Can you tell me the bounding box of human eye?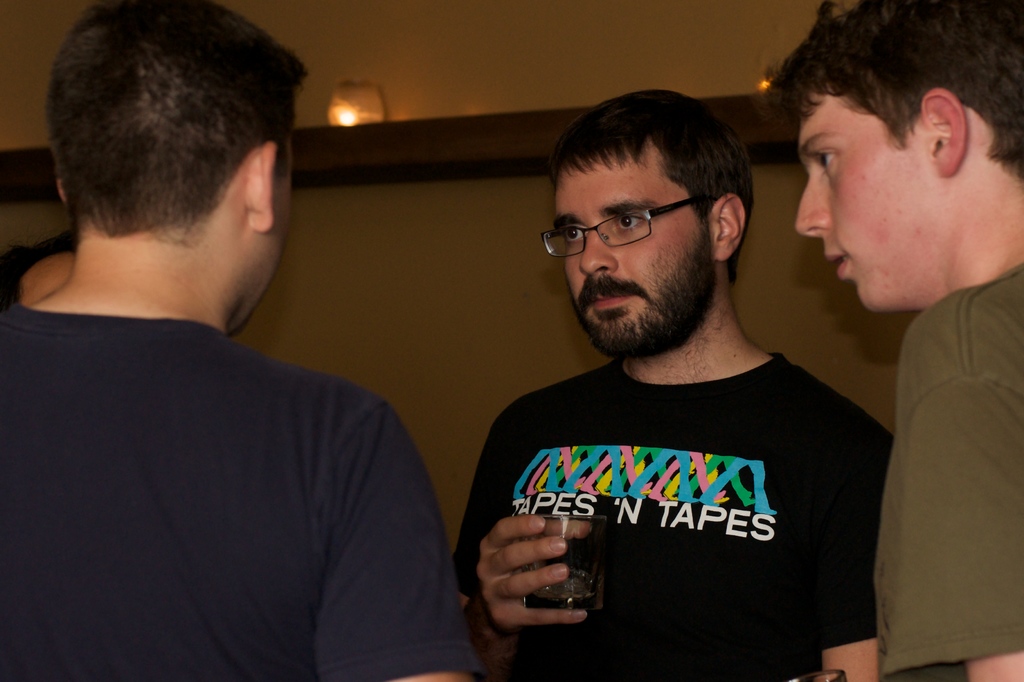
locate(617, 211, 646, 231).
